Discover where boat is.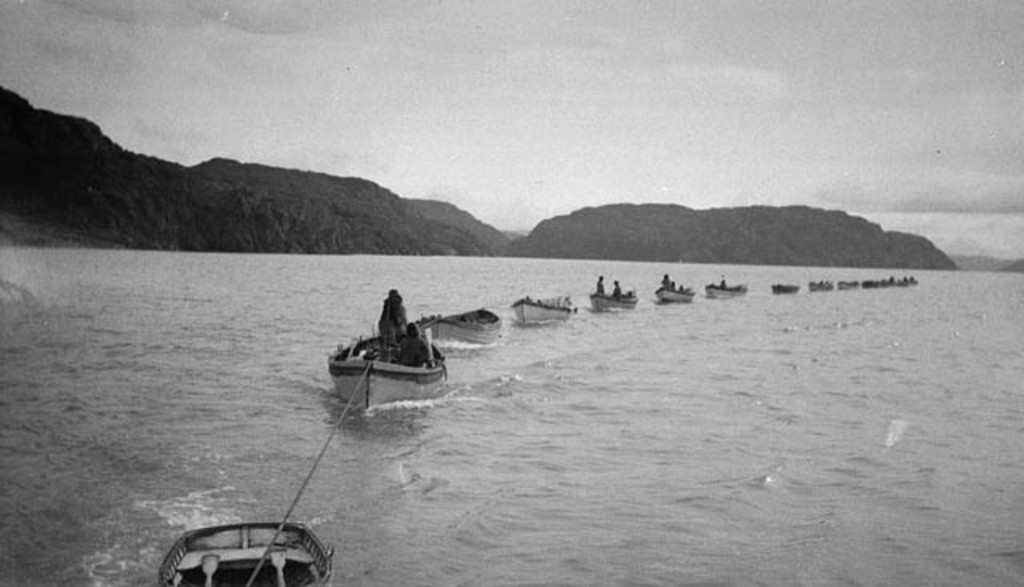
Discovered at [418, 302, 506, 344].
